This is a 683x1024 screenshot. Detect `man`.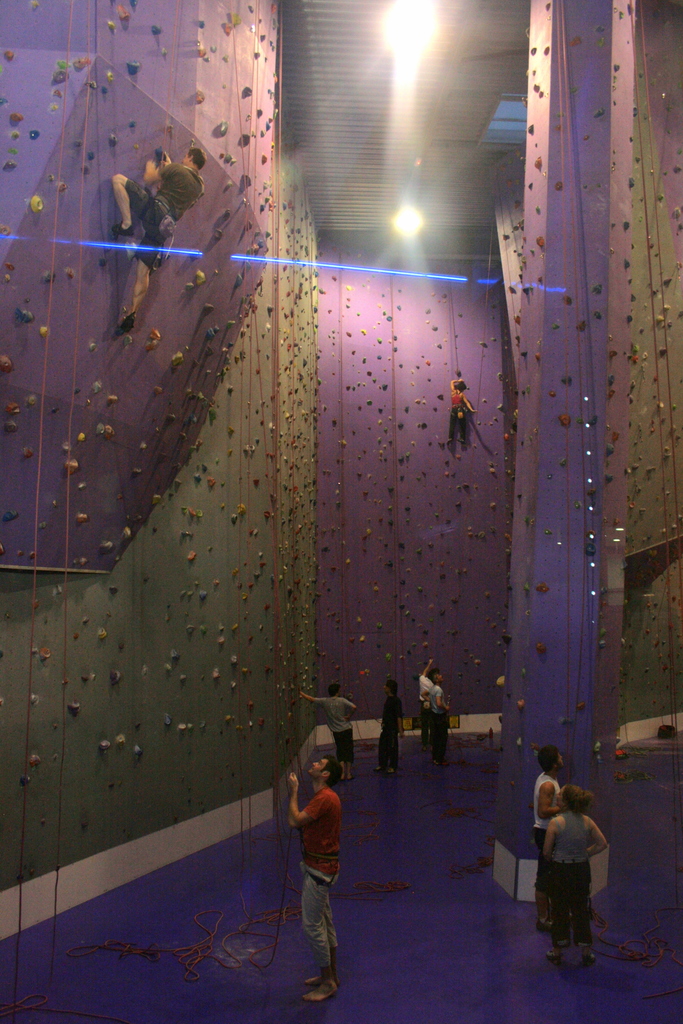
{"left": 281, "top": 729, "right": 349, "bottom": 1013}.
